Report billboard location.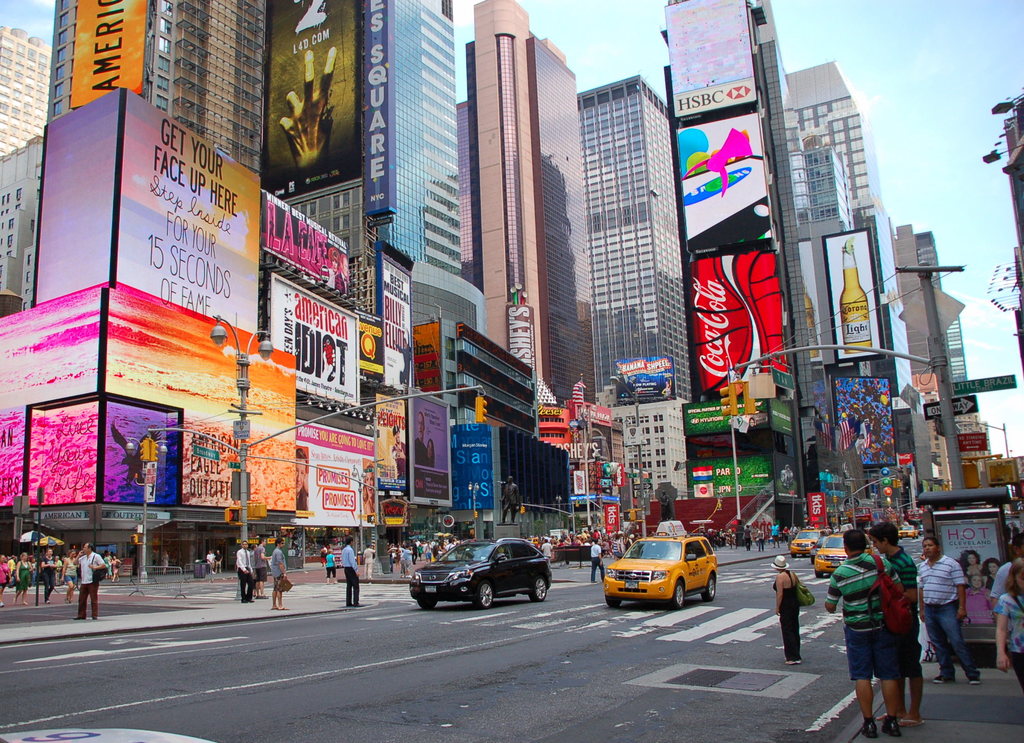
Report: [454,418,505,508].
